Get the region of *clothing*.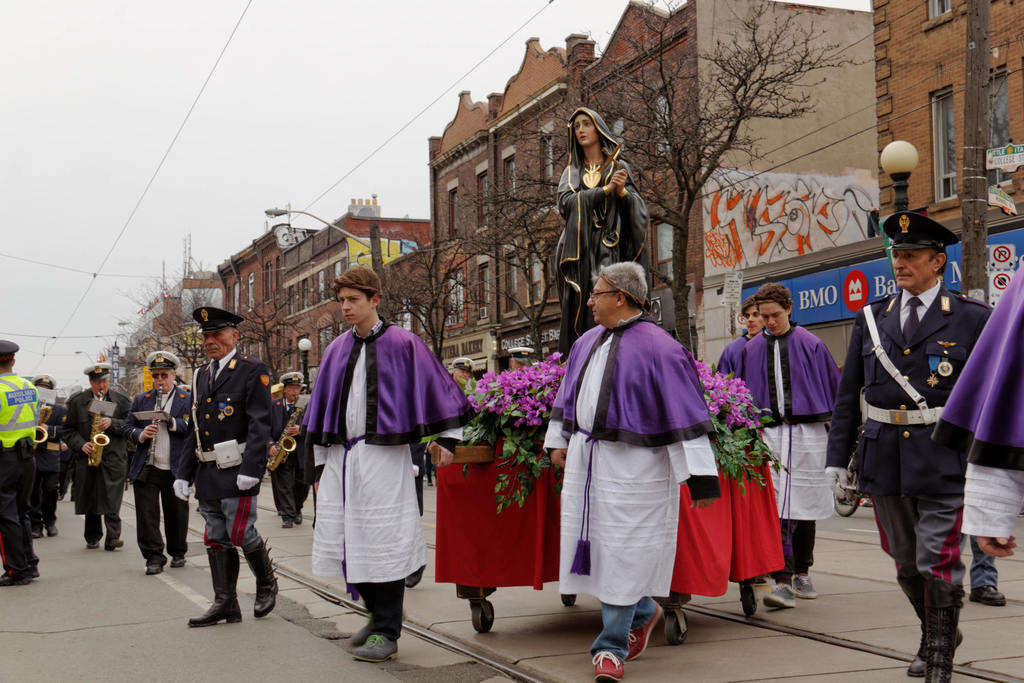
<region>61, 381, 129, 516</region>.
